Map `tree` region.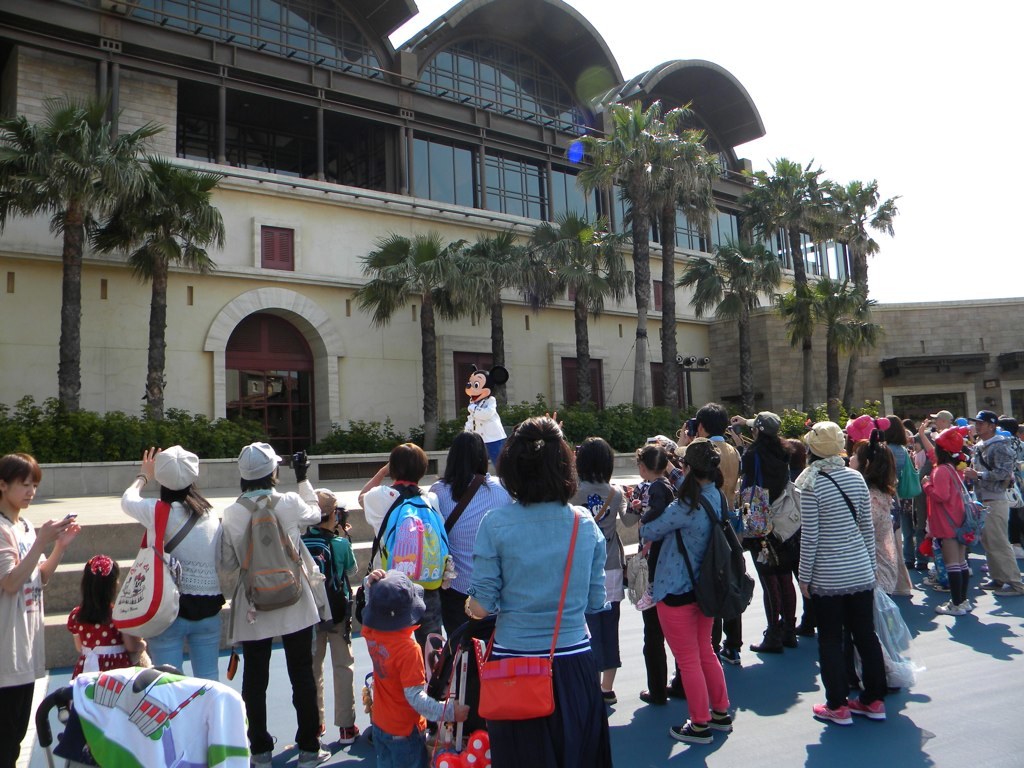
Mapped to region(16, 68, 164, 402).
